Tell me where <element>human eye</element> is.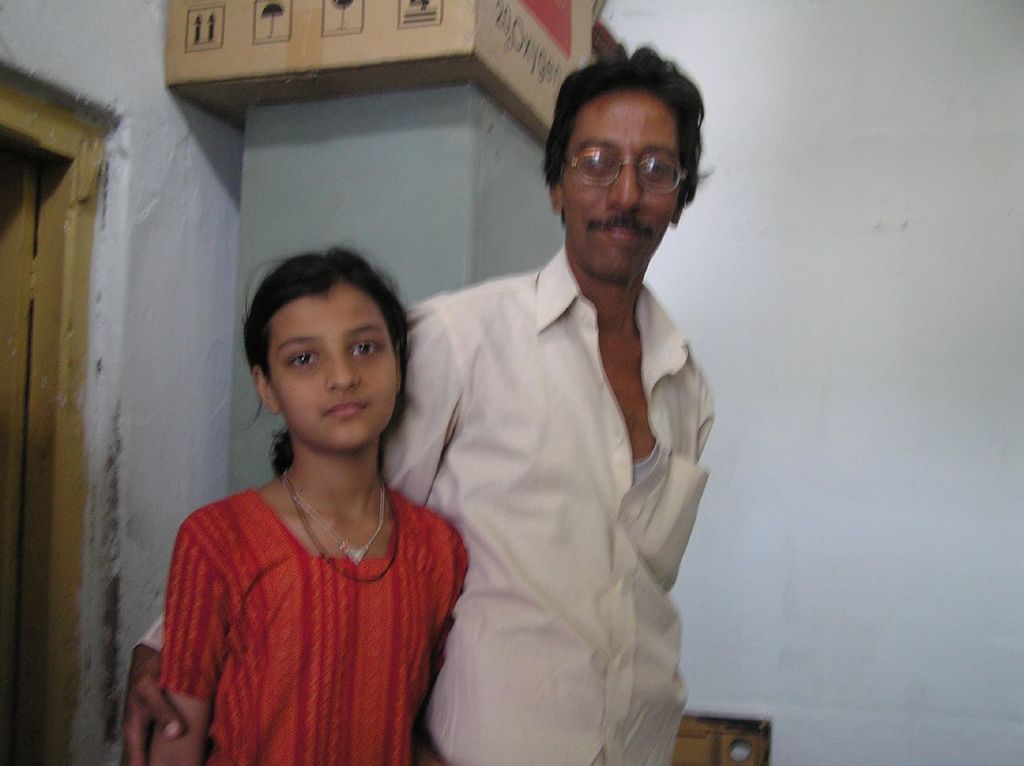
<element>human eye</element> is at pyautogui.locateOnScreen(640, 160, 678, 180).
